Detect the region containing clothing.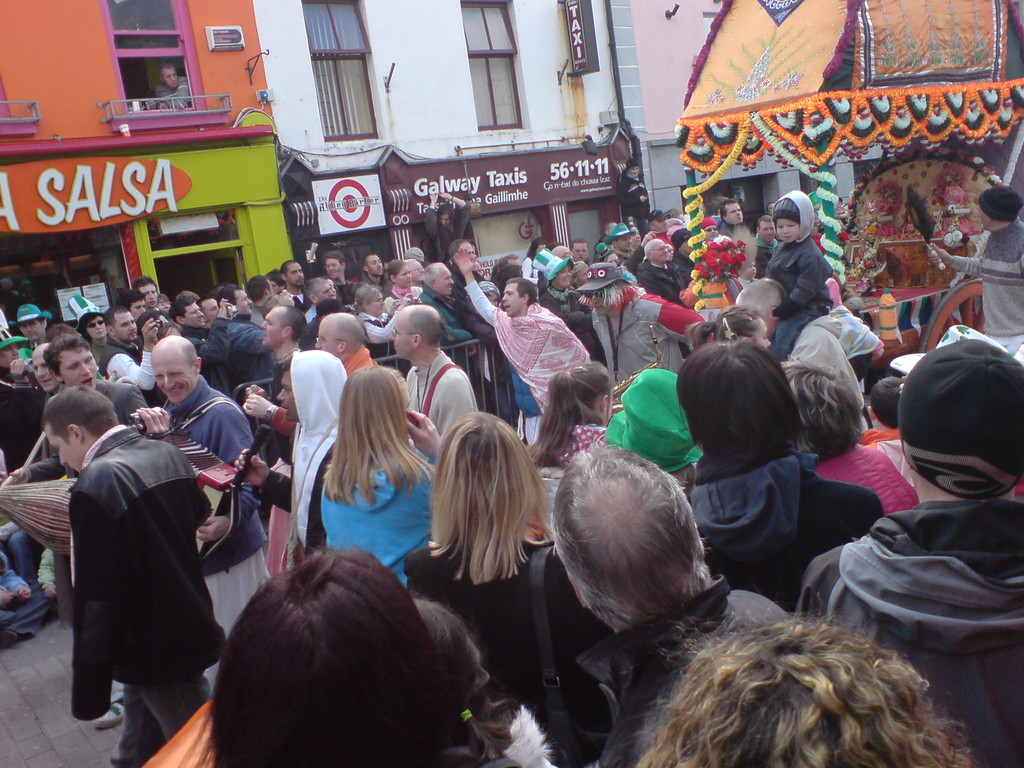
bbox=(167, 376, 242, 639).
